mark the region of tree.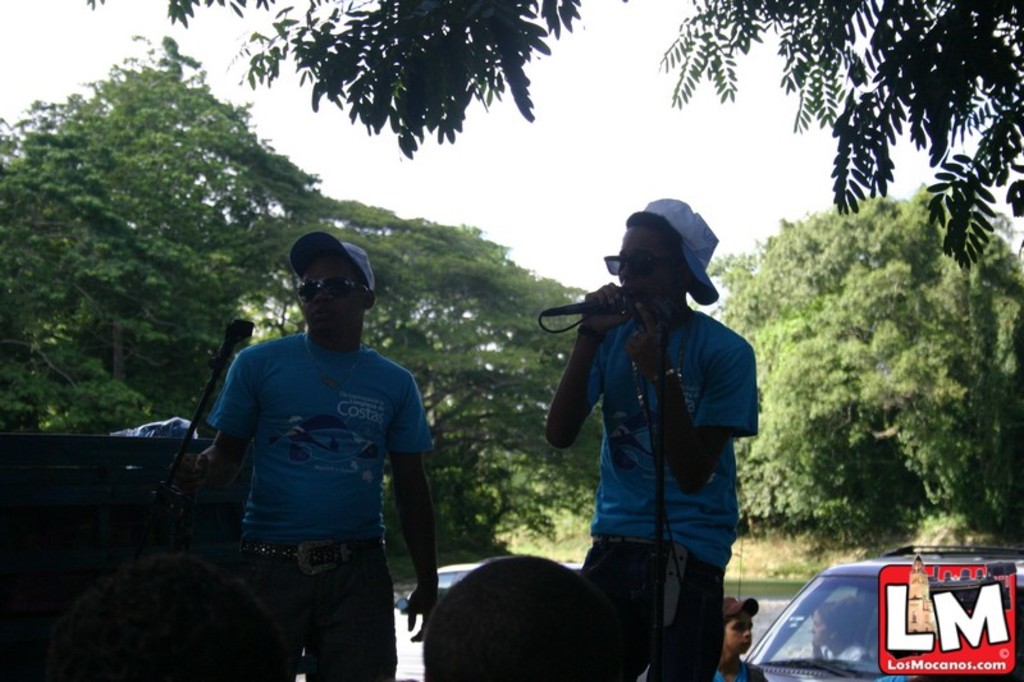
Region: [12,45,294,429].
